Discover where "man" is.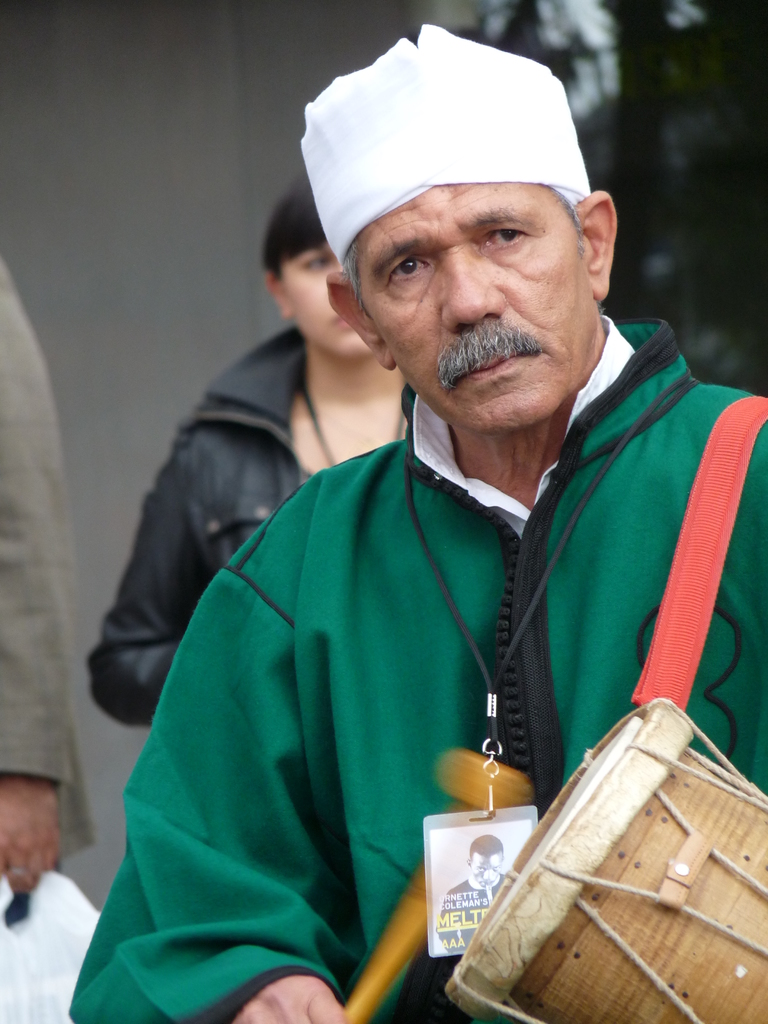
Discovered at box=[0, 249, 93, 896].
